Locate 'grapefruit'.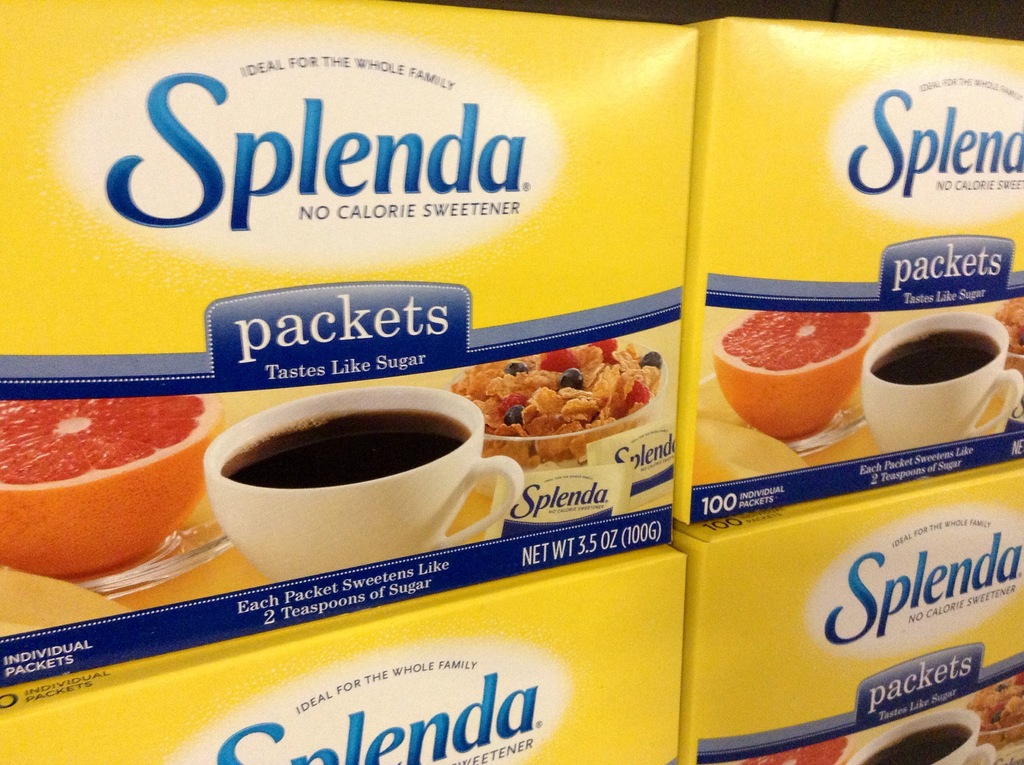
Bounding box: box=[0, 398, 230, 579].
